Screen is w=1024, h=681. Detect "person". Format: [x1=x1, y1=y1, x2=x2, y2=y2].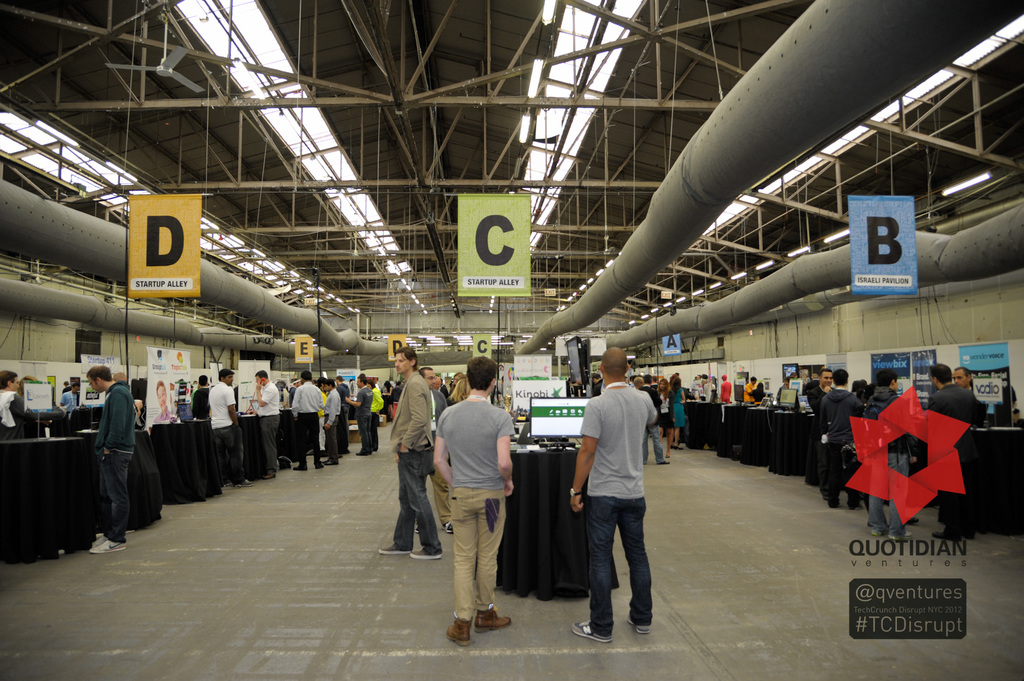
[x1=191, y1=373, x2=212, y2=424].
